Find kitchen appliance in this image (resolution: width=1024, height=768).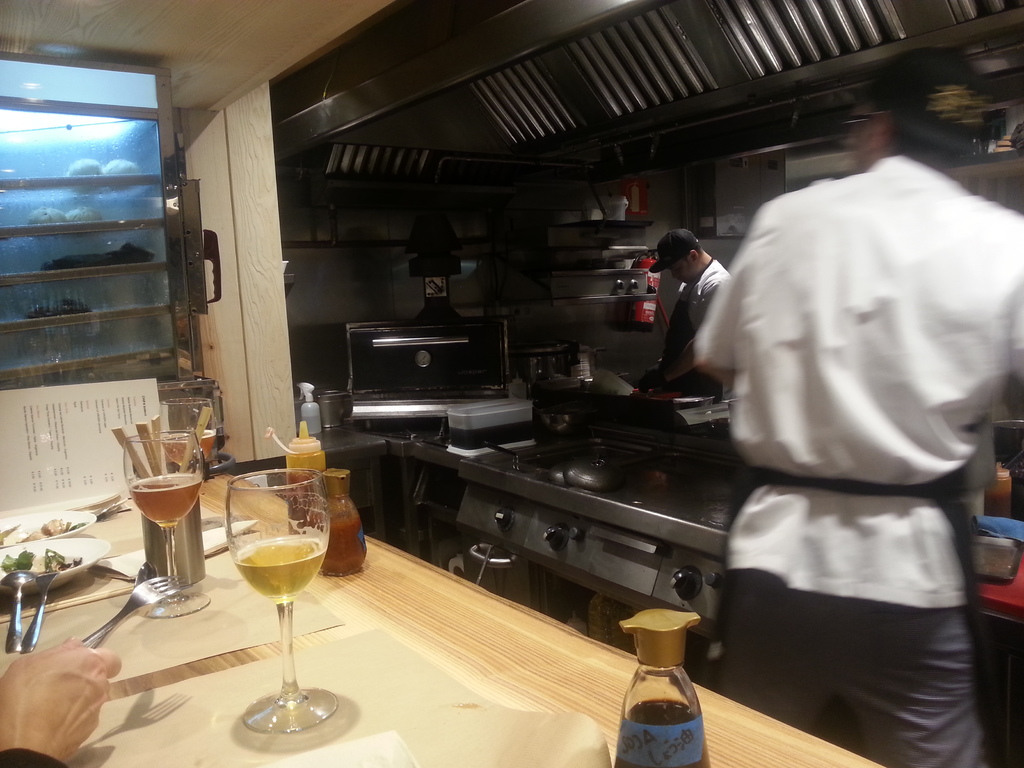
(left=0, top=52, right=228, bottom=463).
